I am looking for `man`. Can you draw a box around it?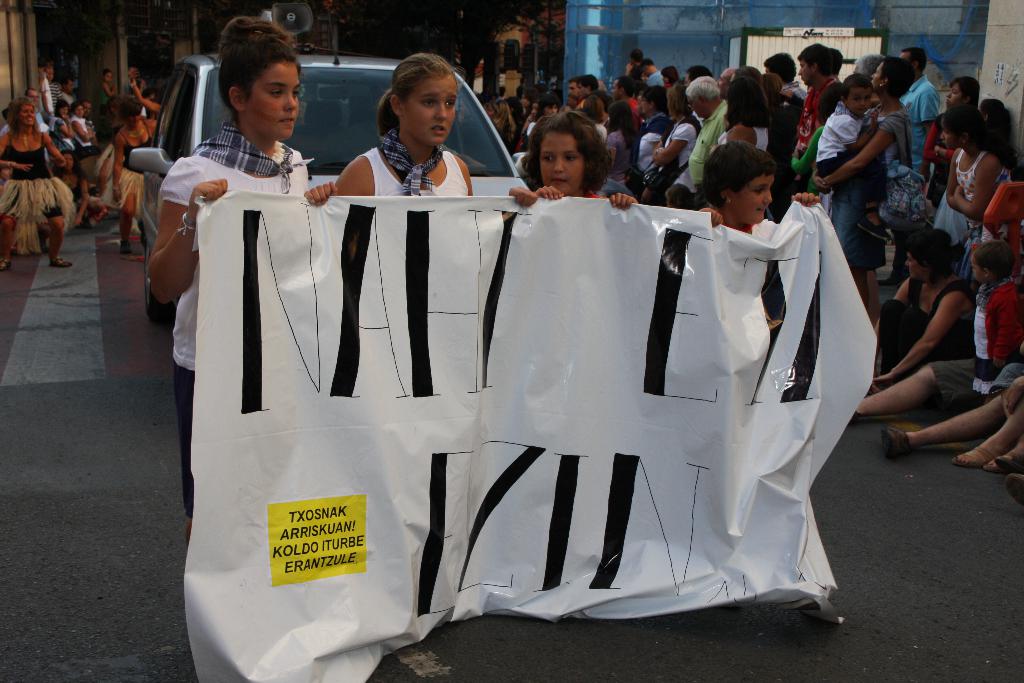
Sure, the bounding box is {"left": 685, "top": 76, "right": 726, "bottom": 200}.
